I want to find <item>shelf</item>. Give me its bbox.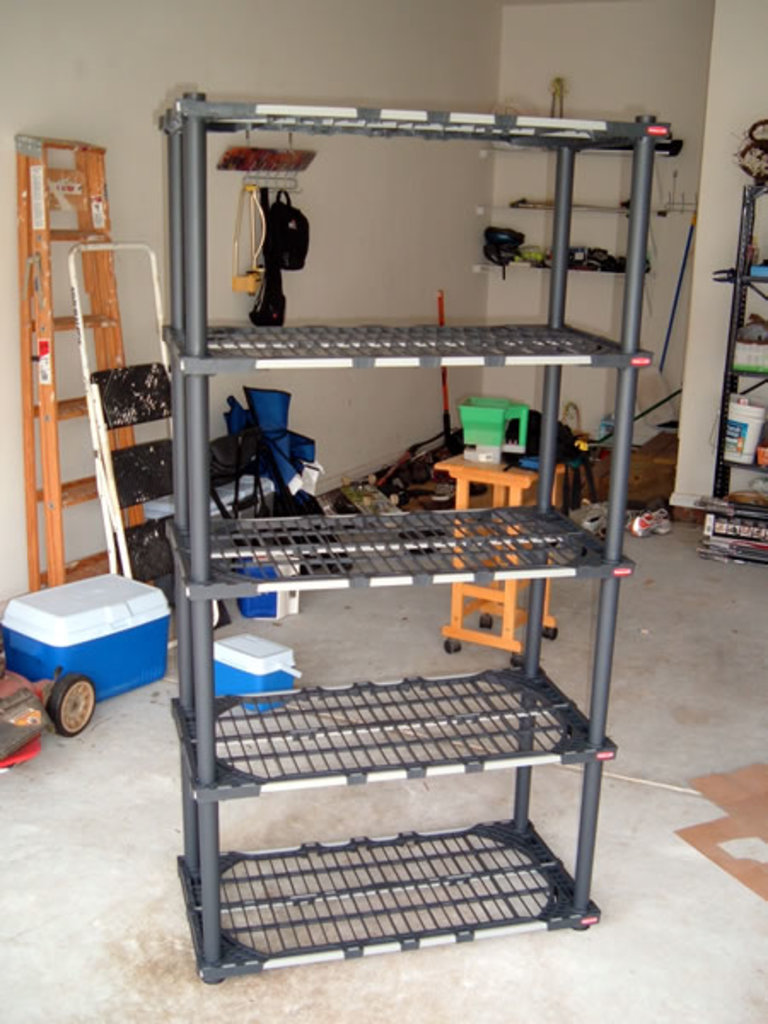
crop(463, 148, 674, 317).
